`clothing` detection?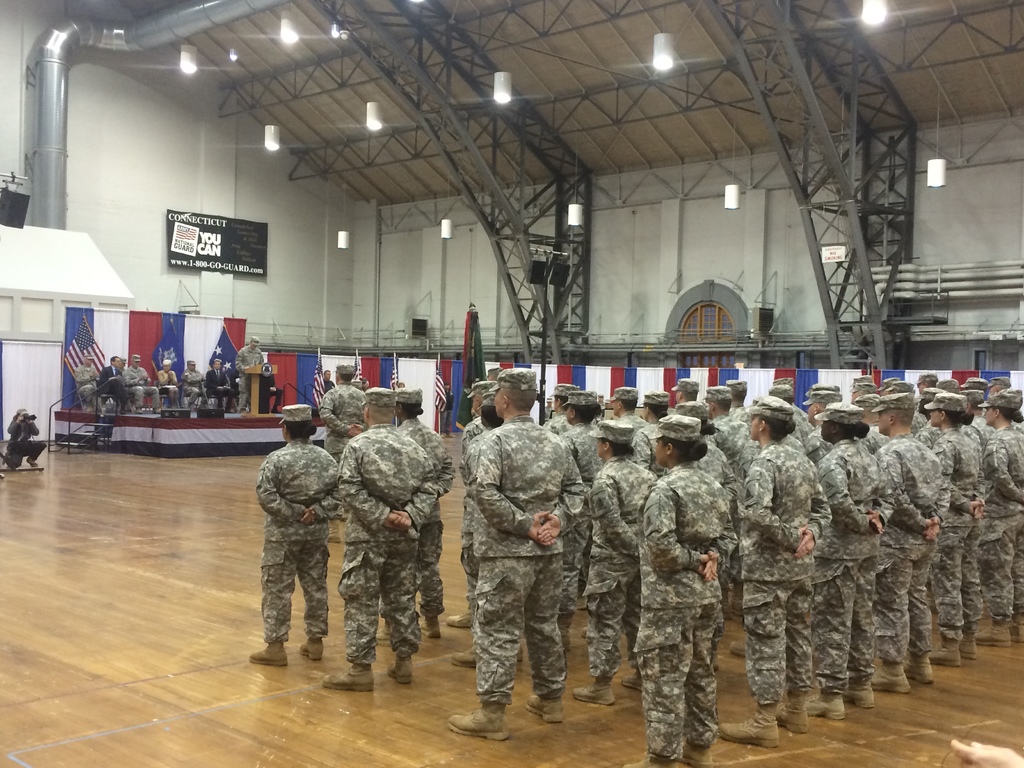
left=473, top=415, right=588, bottom=707
